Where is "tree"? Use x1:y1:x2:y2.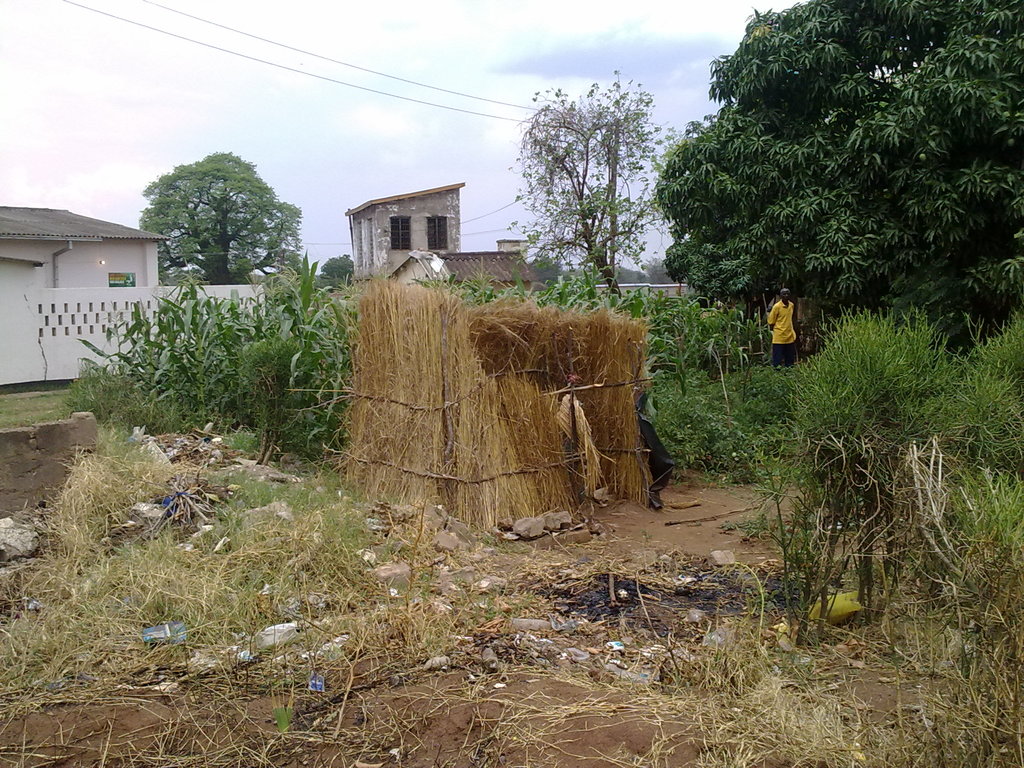
652:0:1023:321.
